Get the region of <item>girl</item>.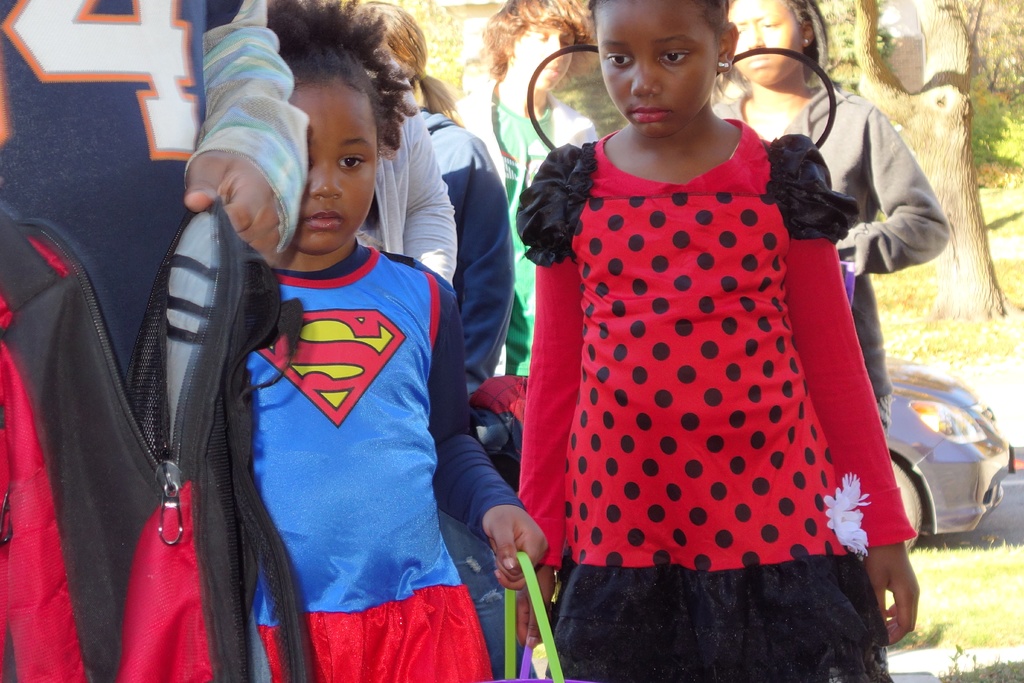
box(717, 0, 945, 449).
